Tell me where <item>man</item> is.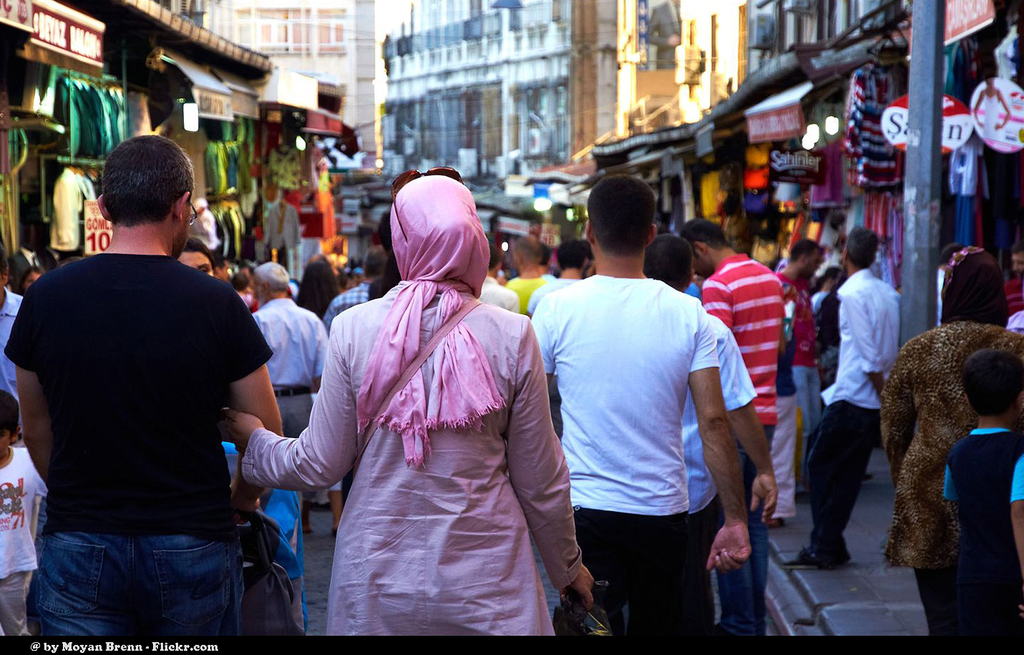
<item>man</item> is at BBox(173, 238, 216, 277).
